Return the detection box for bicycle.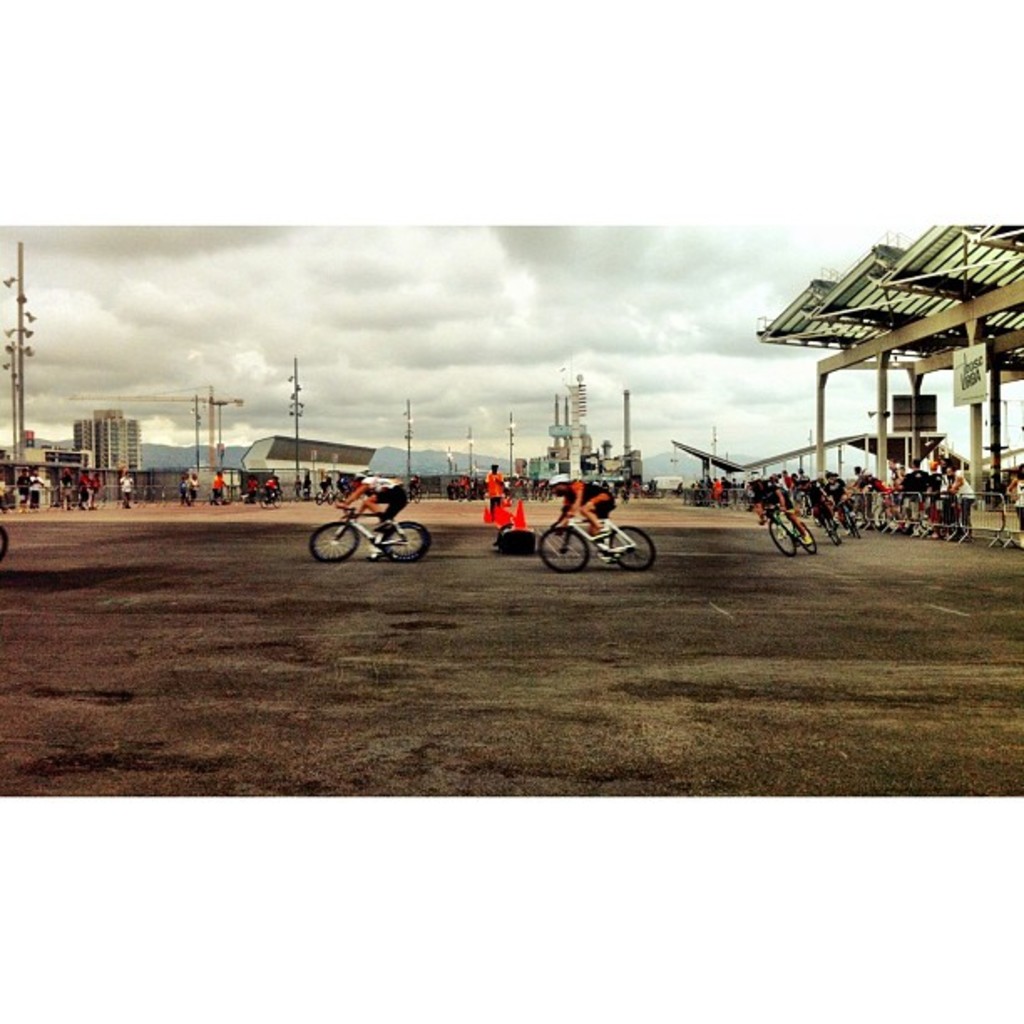
259:487:286:507.
